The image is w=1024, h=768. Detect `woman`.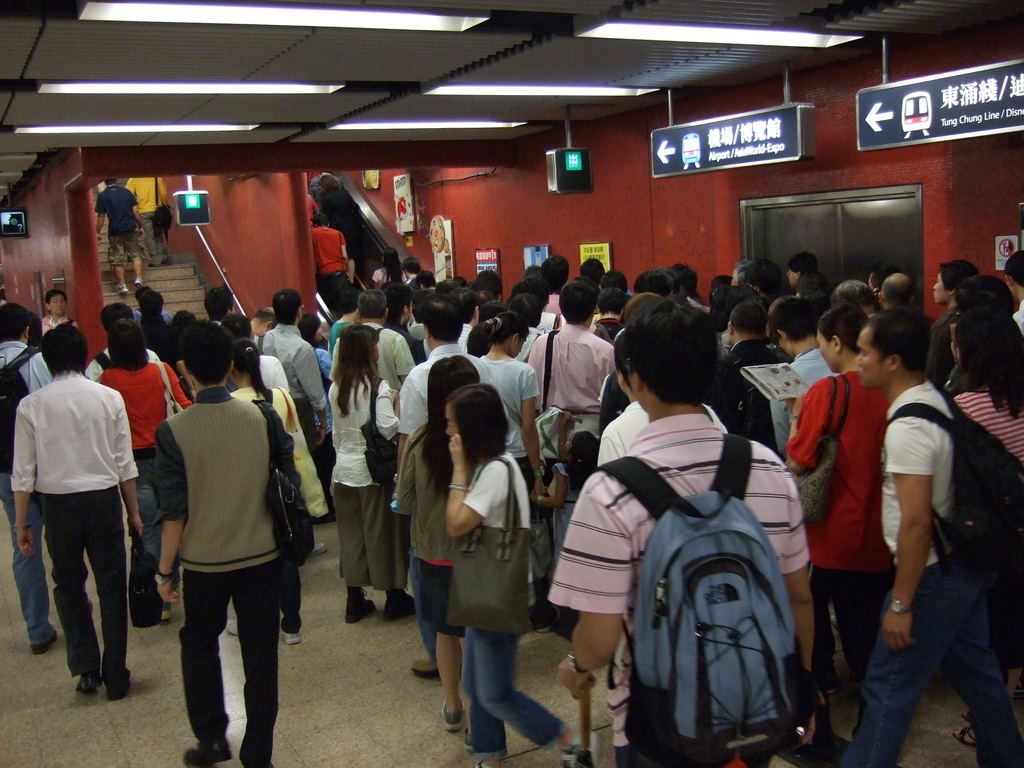
Detection: crop(444, 384, 599, 767).
